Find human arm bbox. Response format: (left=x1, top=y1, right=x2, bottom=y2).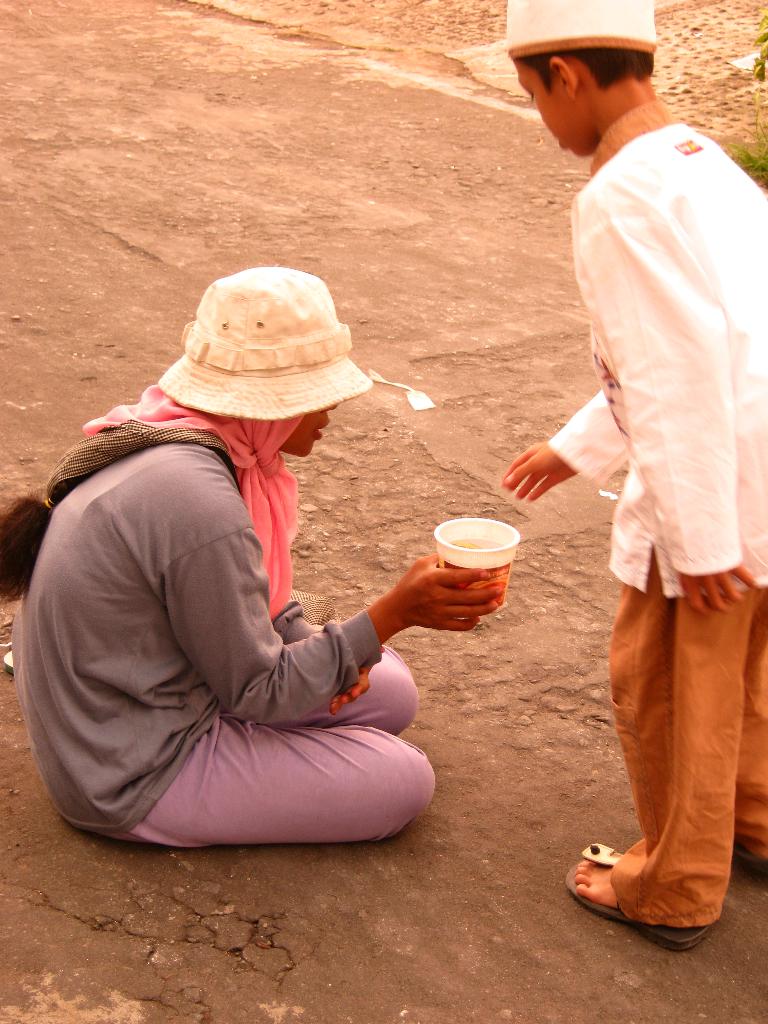
(left=506, top=389, right=632, bottom=504).
